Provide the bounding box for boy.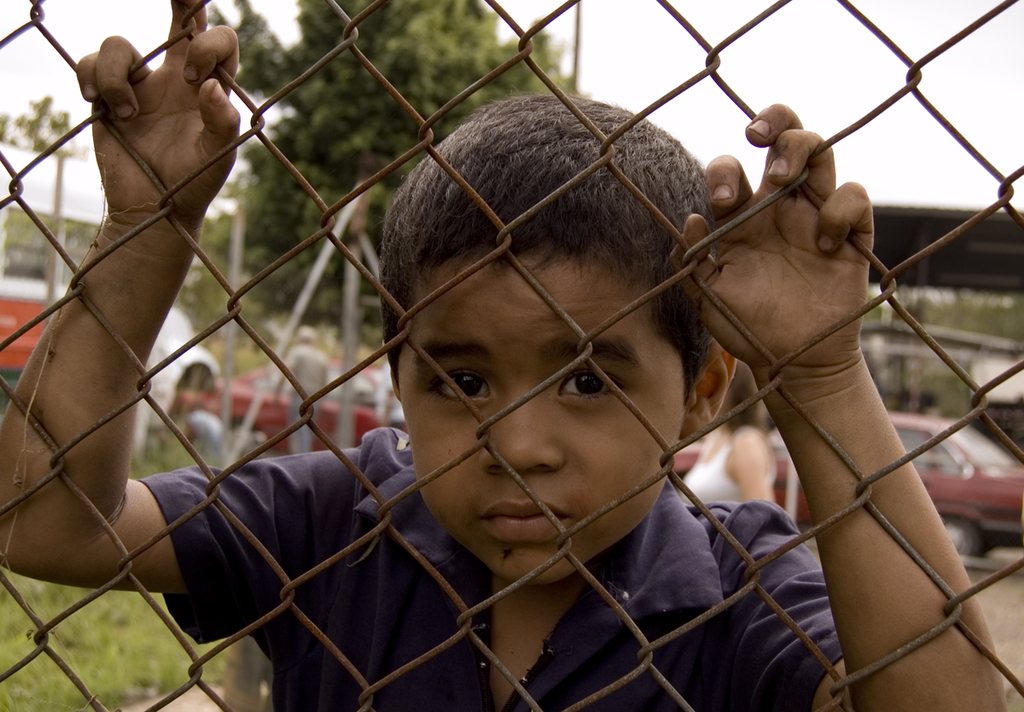
90/26/828/674.
